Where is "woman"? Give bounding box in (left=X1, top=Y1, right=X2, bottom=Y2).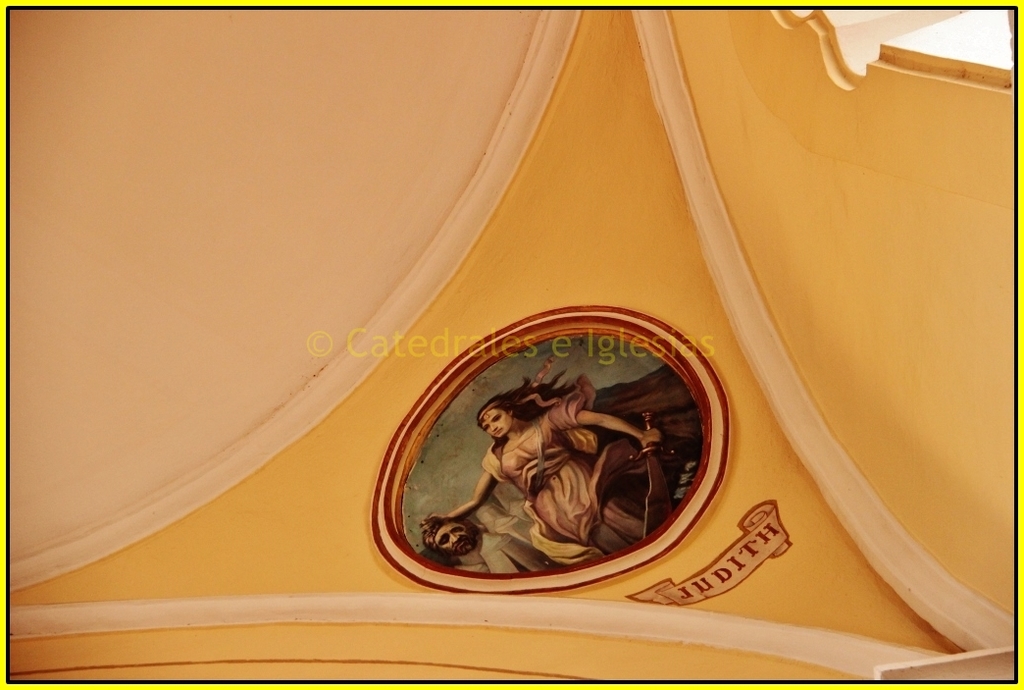
(left=427, top=376, right=676, bottom=551).
